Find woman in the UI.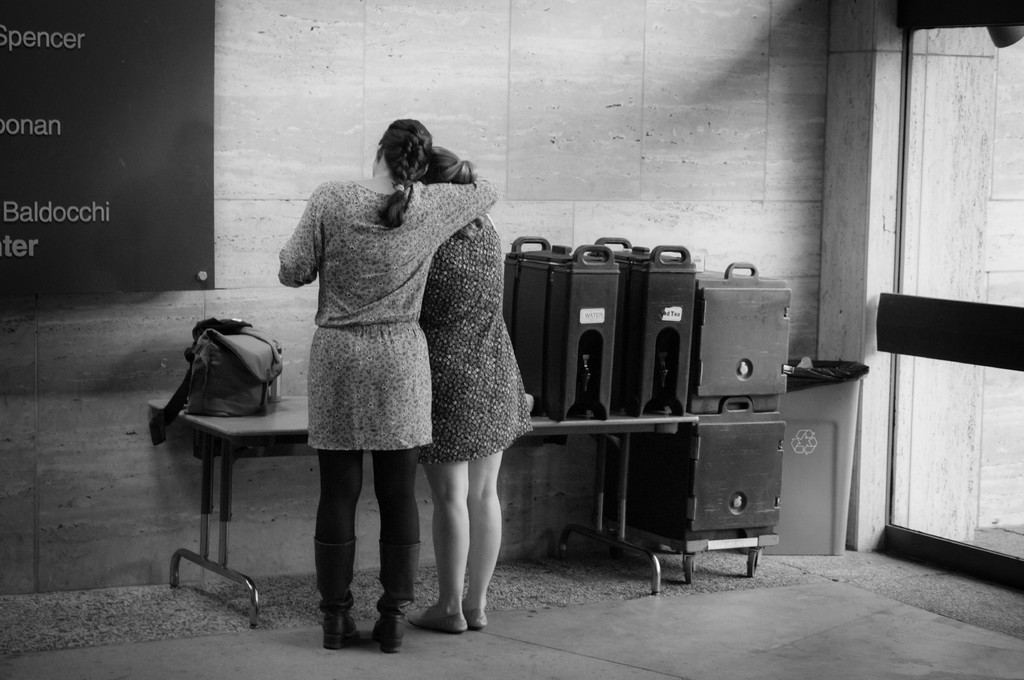
UI element at x1=410, y1=146, x2=540, y2=638.
